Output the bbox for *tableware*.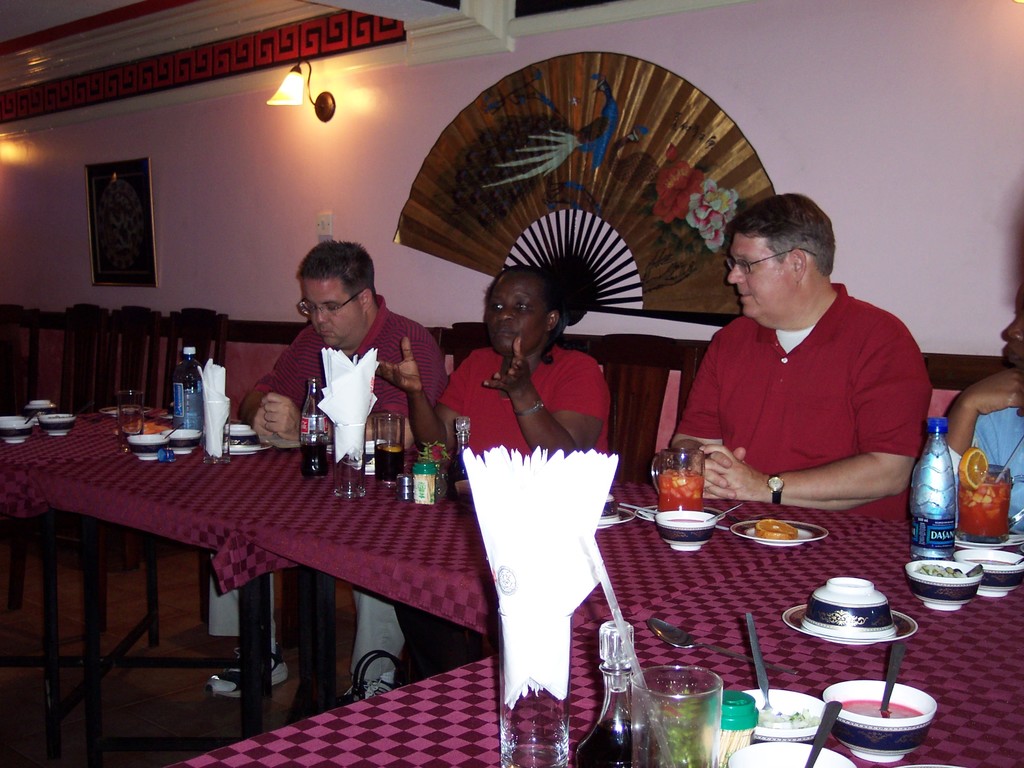
{"x1": 730, "y1": 516, "x2": 829, "y2": 552}.
